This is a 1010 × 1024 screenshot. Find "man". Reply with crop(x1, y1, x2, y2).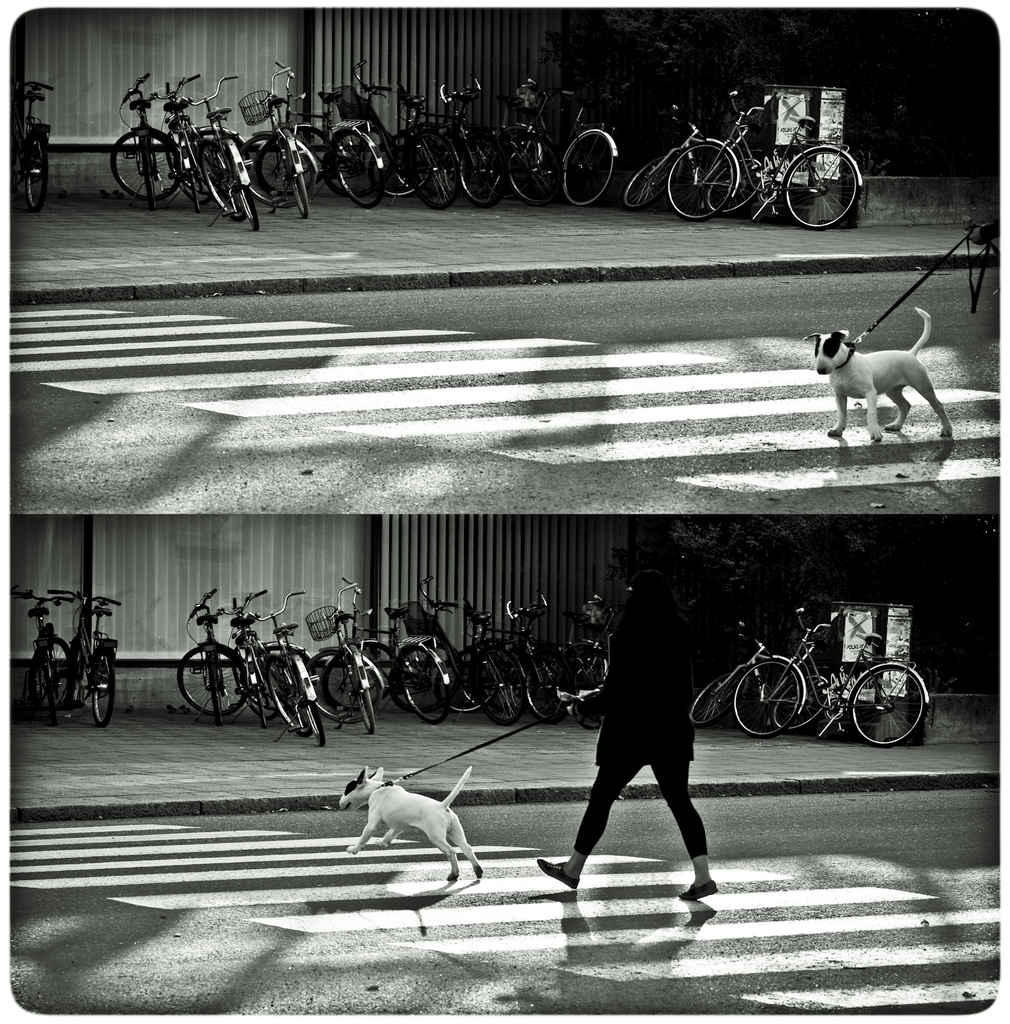
crop(580, 565, 726, 879).
